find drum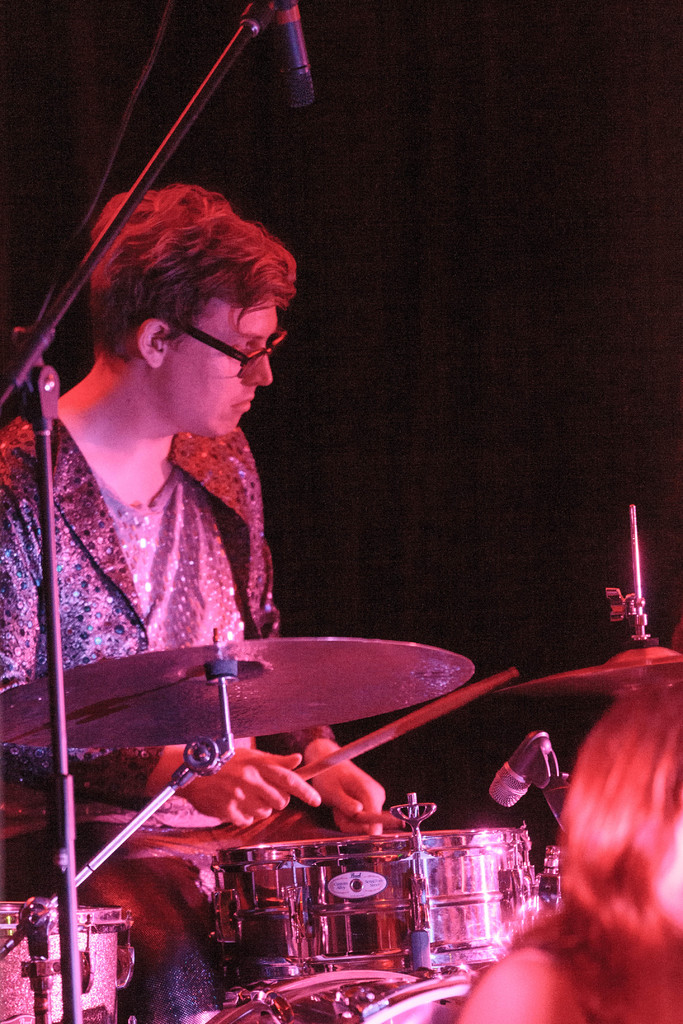
locate(194, 979, 475, 1023)
